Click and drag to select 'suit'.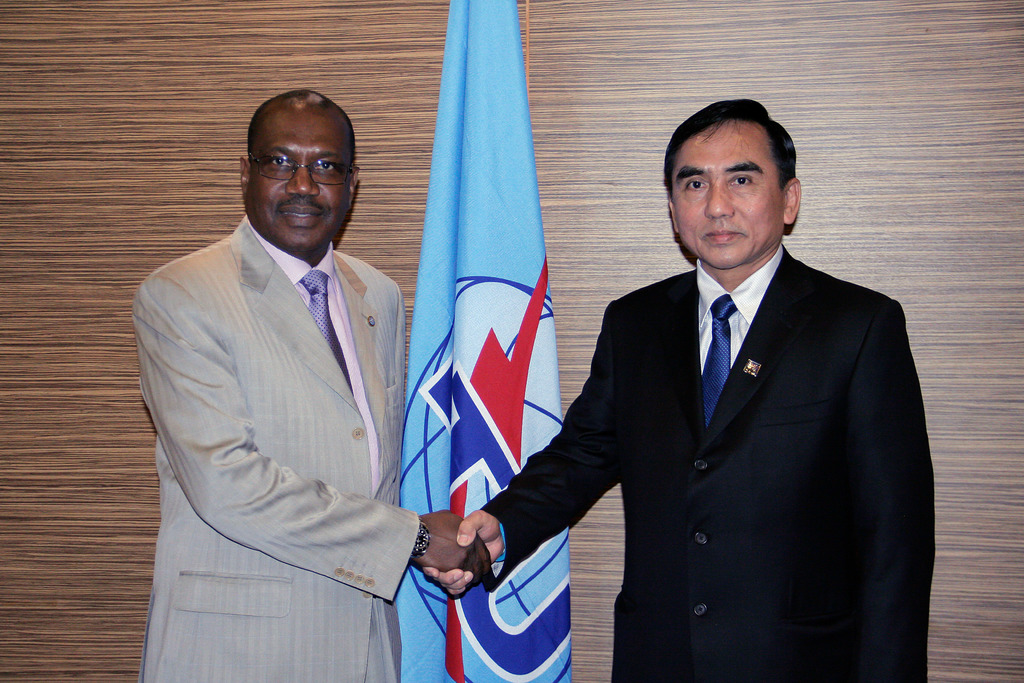
Selection: bbox=(497, 136, 941, 670).
